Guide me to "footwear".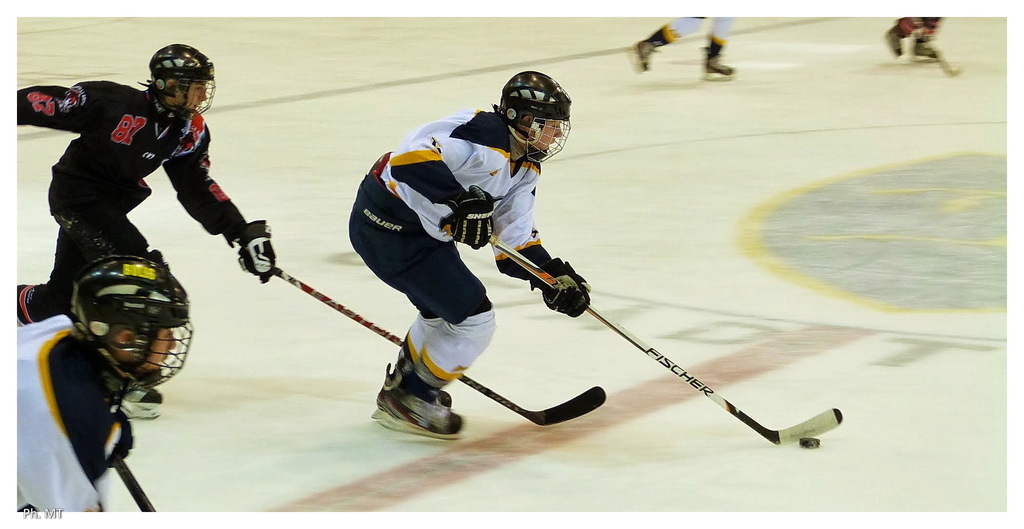
Guidance: 106, 372, 172, 430.
